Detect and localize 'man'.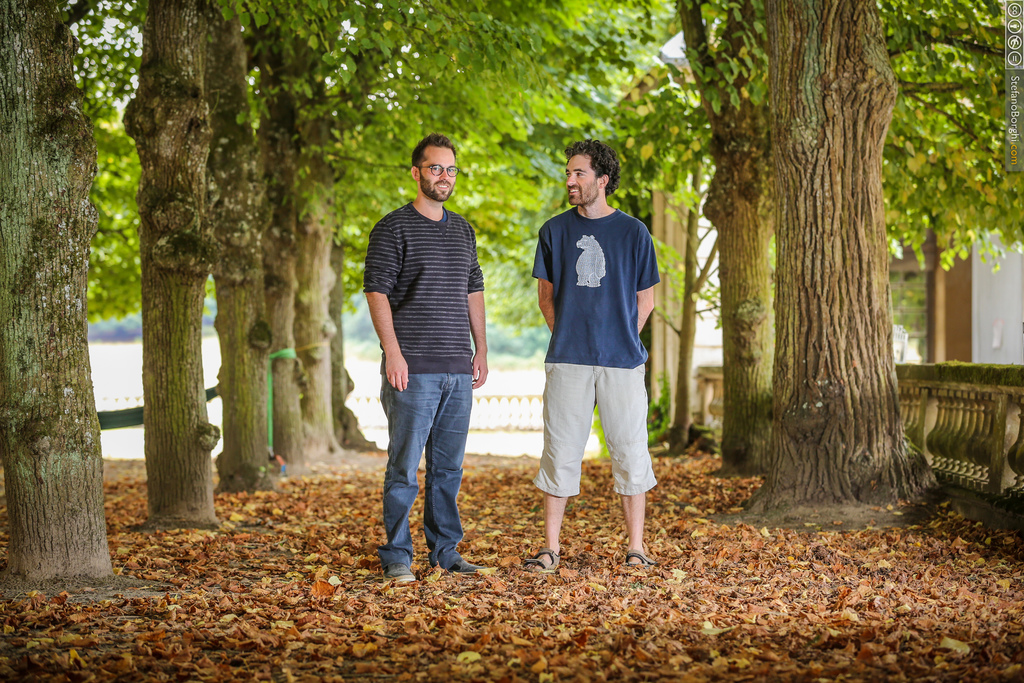
Localized at [left=525, top=135, right=669, bottom=566].
